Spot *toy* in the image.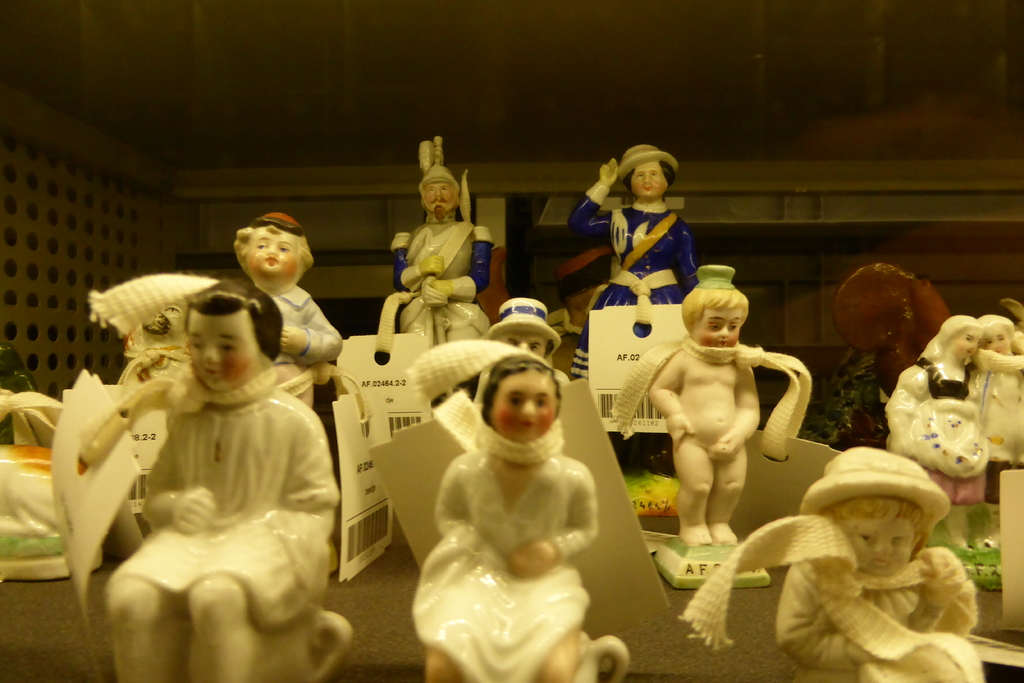
*toy* found at bbox=[374, 129, 495, 366].
